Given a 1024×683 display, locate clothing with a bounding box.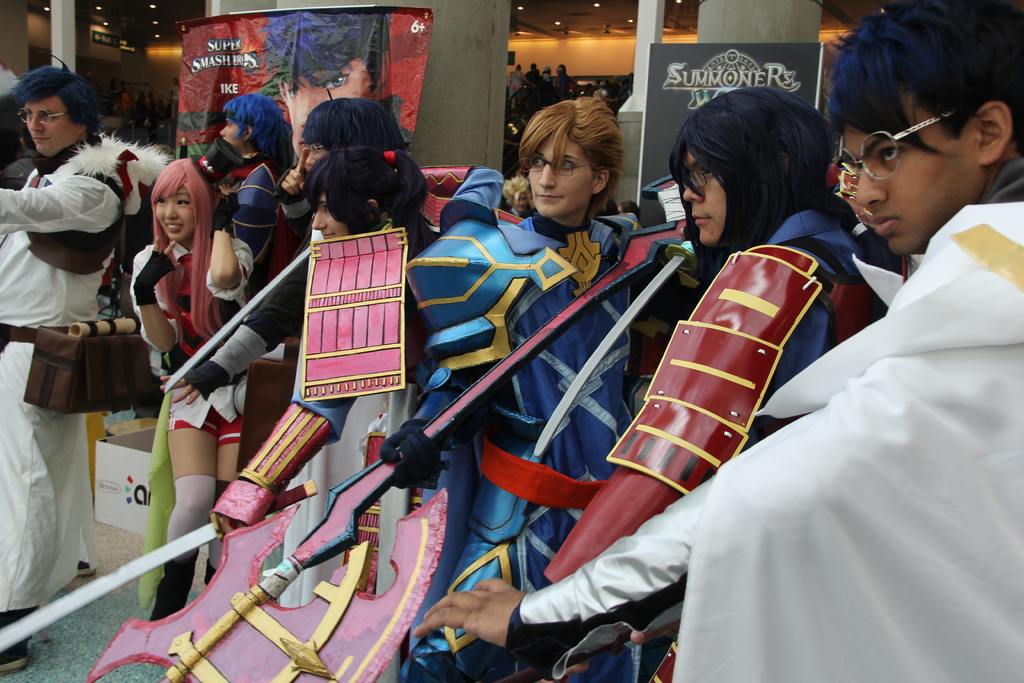
Located: bbox=(204, 186, 447, 646).
